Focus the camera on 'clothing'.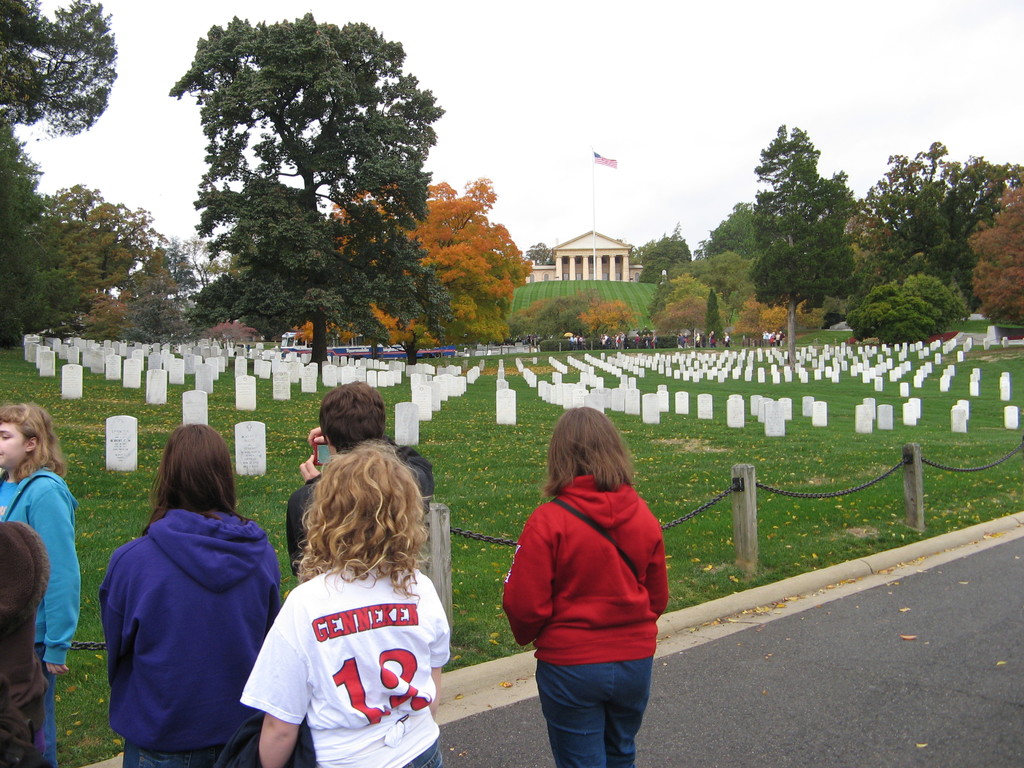
Focus region: pyautogui.locateOnScreen(234, 544, 449, 765).
